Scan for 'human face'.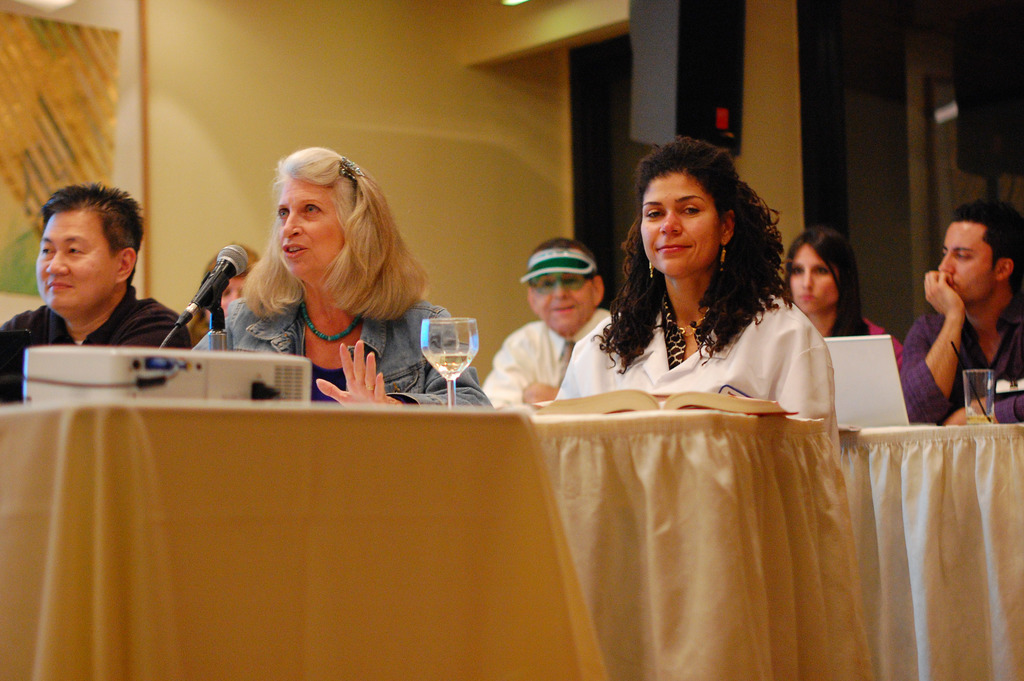
Scan result: {"left": 221, "top": 276, "right": 243, "bottom": 315}.
